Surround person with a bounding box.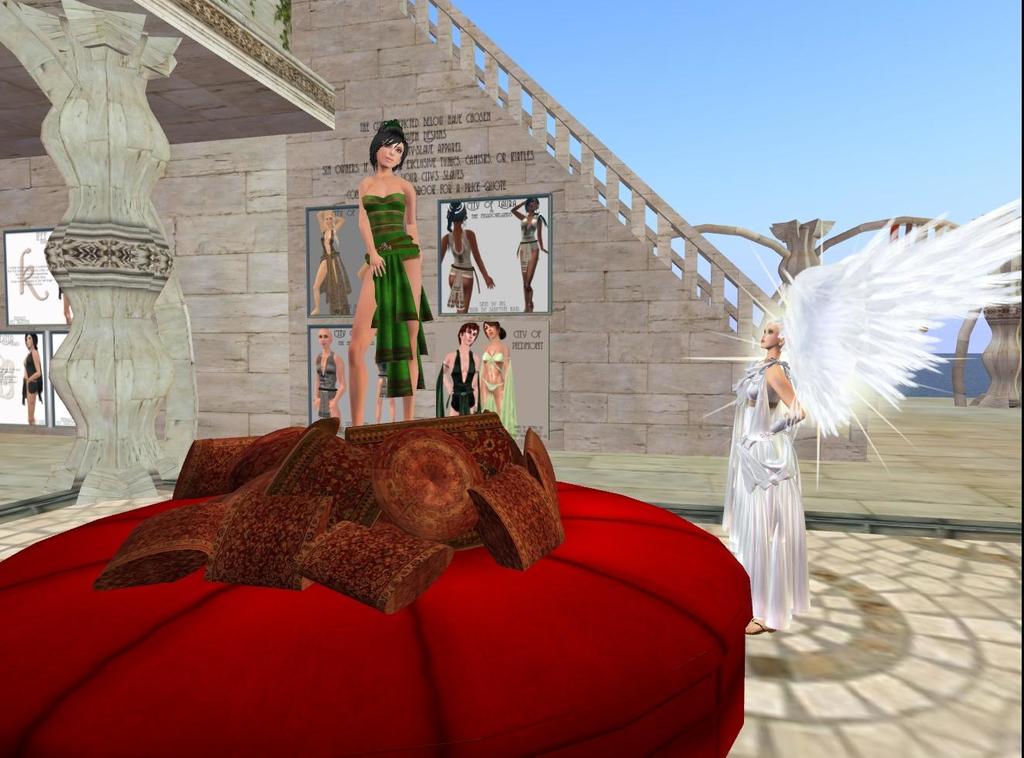
x1=309 y1=210 x2=353 y2=319.
